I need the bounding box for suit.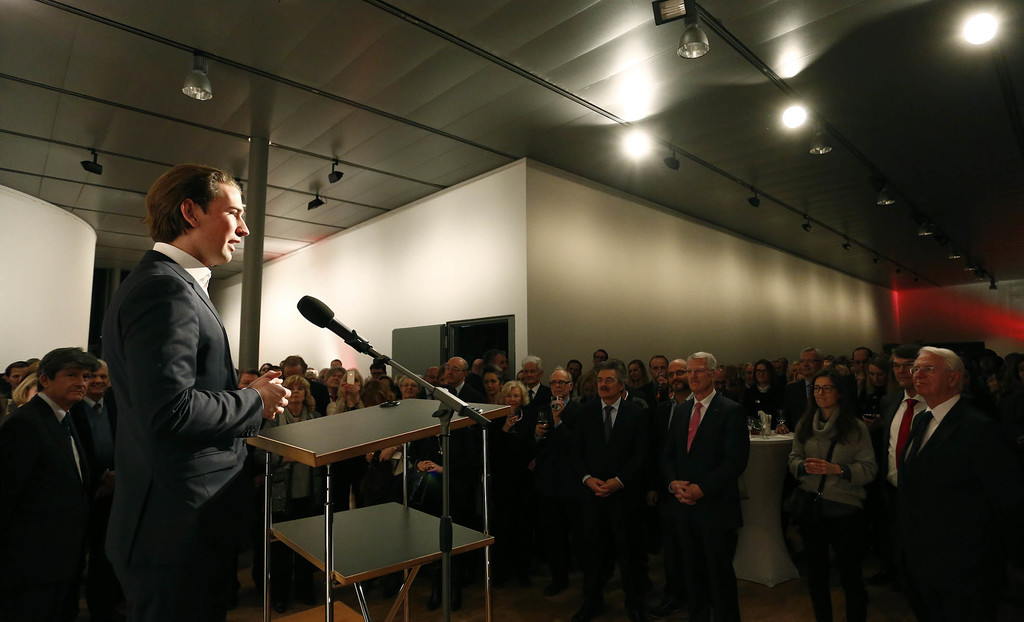
Here it is: {"x1": 869, "y1": 384, "x2": 931, "y2": 495}.
